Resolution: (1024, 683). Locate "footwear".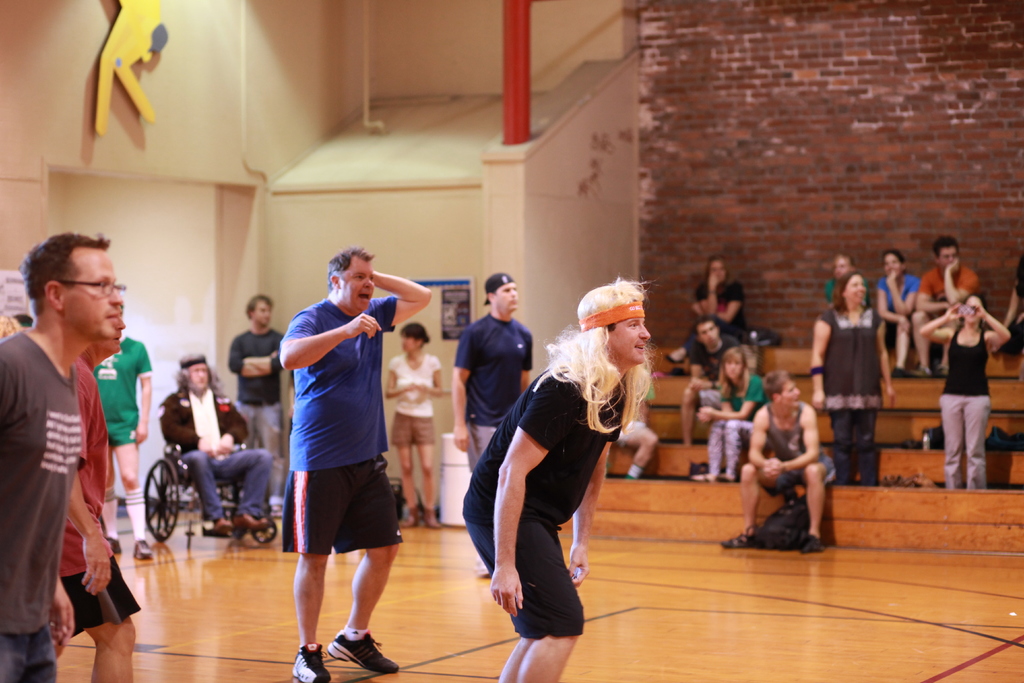
rect(719, 531, 756, 549).
